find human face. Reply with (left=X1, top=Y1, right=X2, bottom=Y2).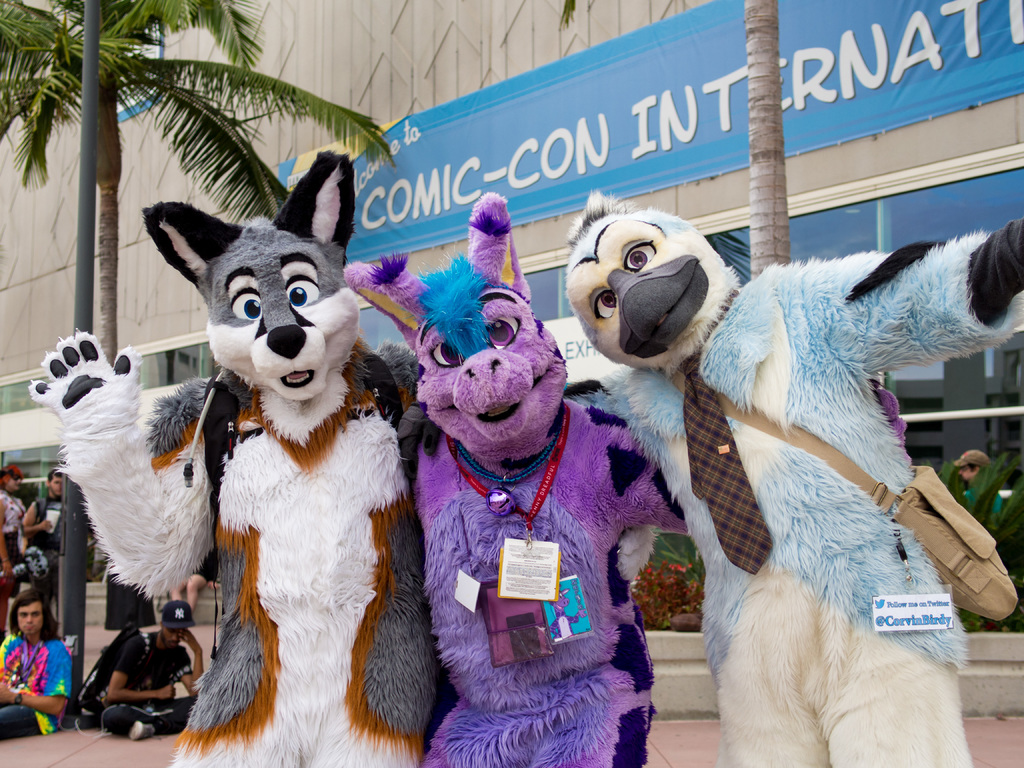
(left=165, top=628, right=179, bottom=647).
